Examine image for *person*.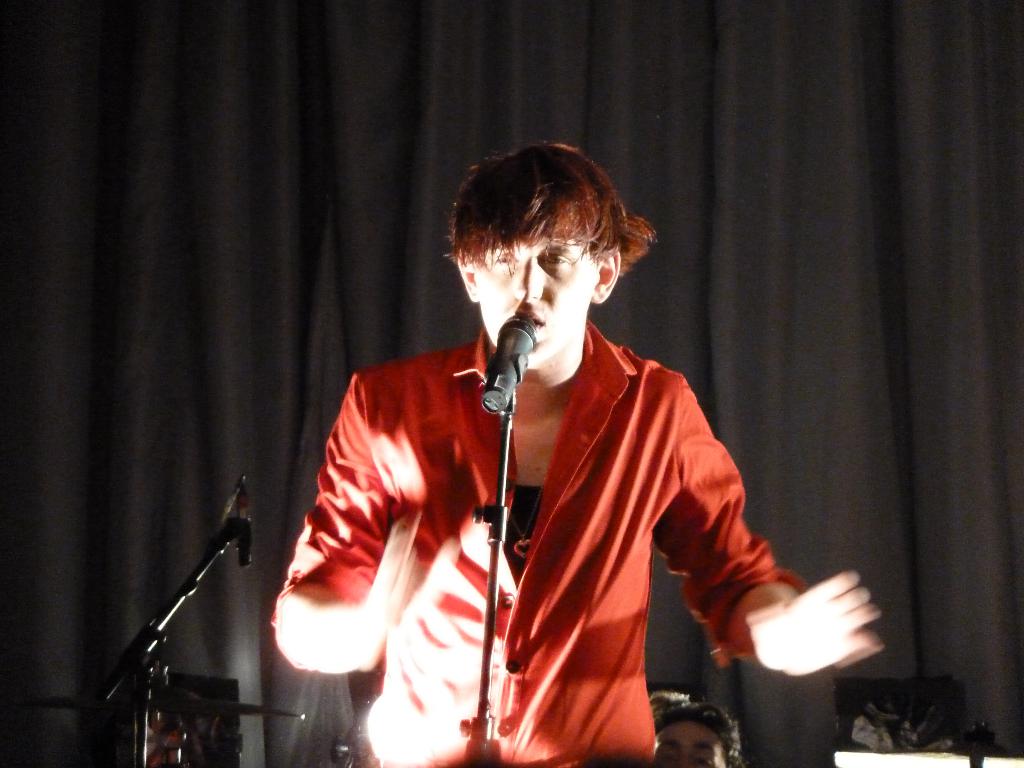
Examination result: <box>279,146,815,761</box>.
